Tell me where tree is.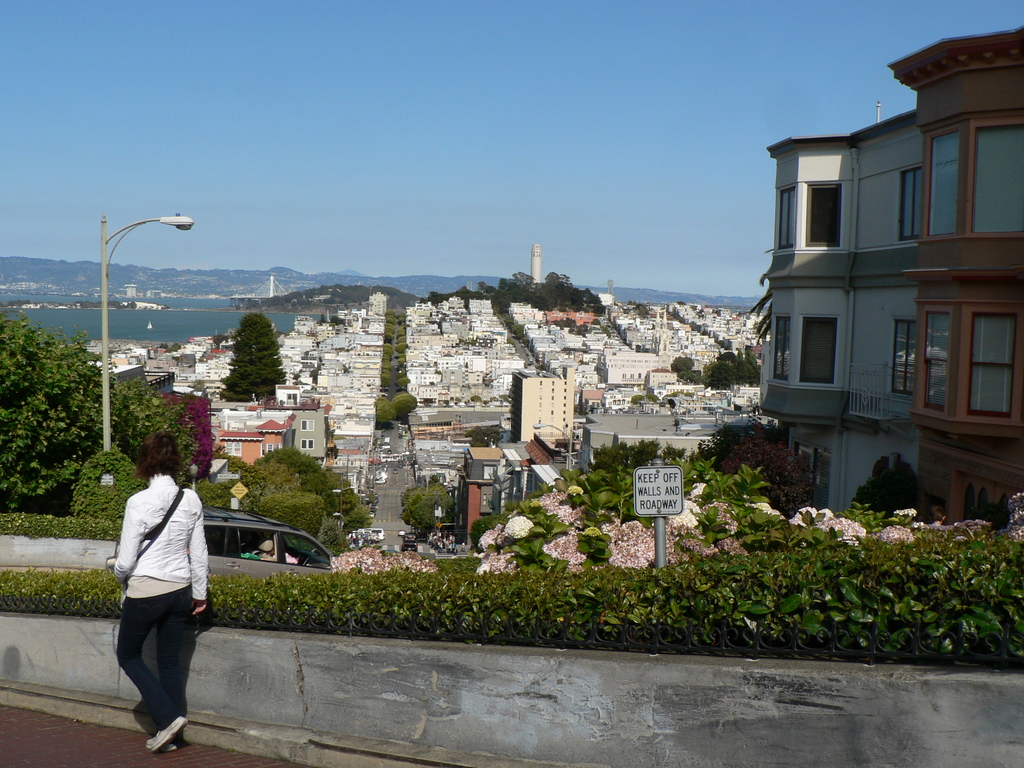
tree is at [left=627, top=301, right=655, bottom=316].
